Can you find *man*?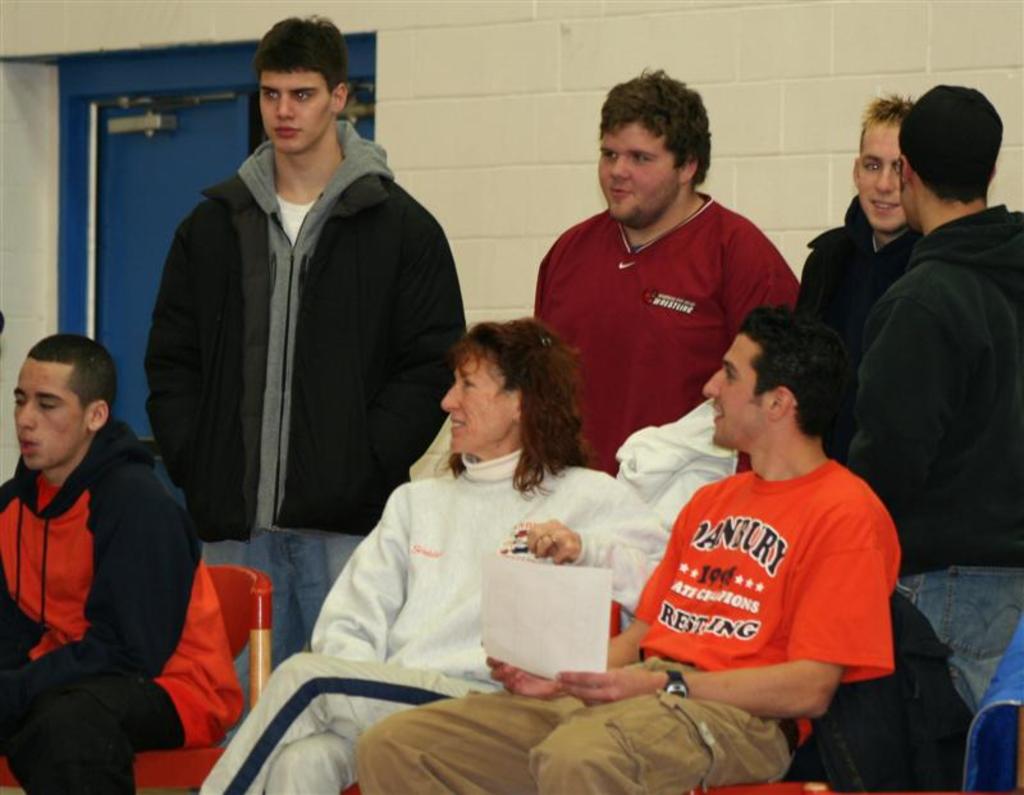
Yes, bounding box: [0,320,225,780].
